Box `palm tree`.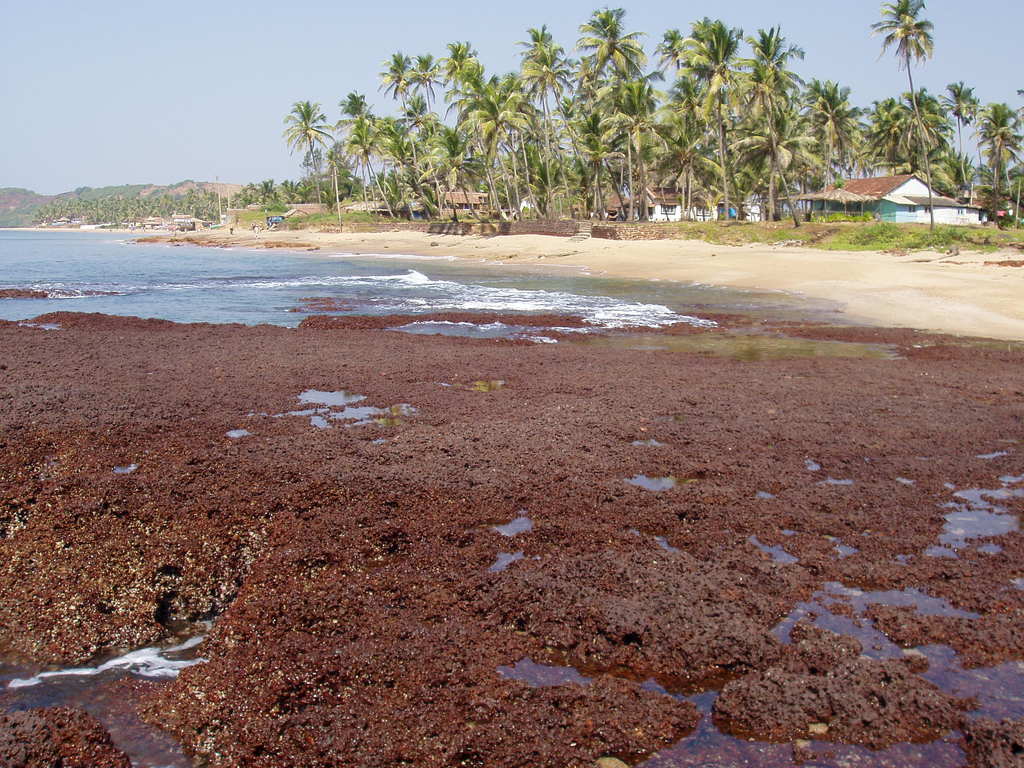
x1=943 y1=92 x2=980 y2=220.
